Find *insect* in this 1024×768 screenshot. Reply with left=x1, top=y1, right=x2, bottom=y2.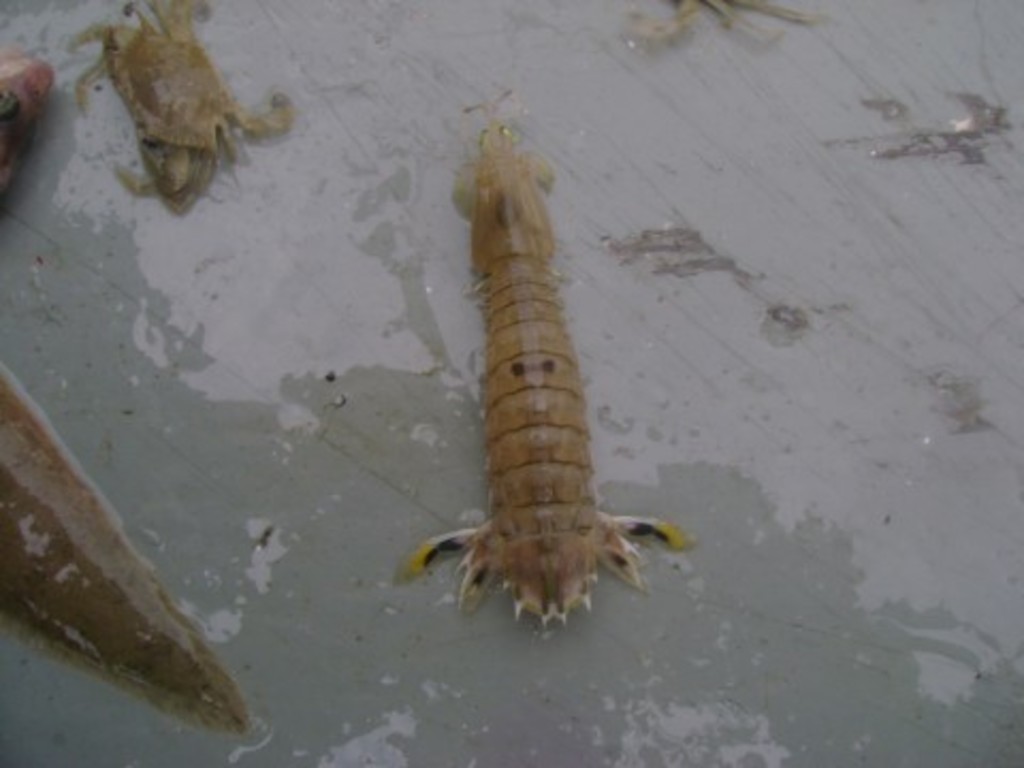
left=395, top=85, right=695, bottom=634.
